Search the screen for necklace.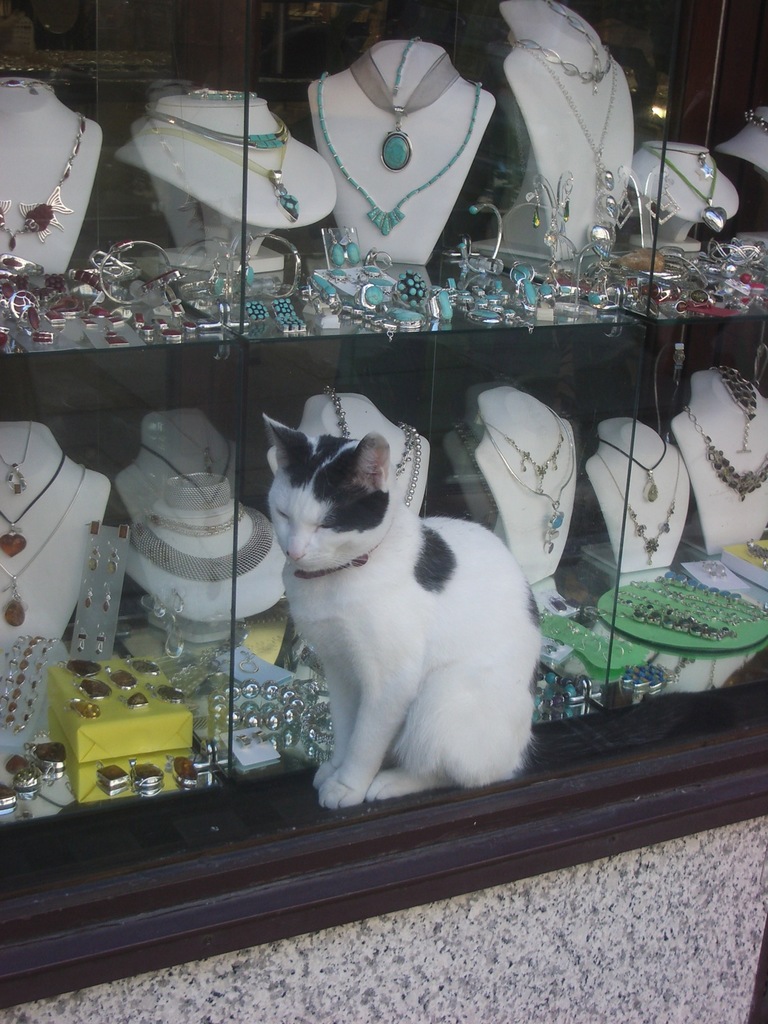
Found at box(0, 419, 31, 493).
